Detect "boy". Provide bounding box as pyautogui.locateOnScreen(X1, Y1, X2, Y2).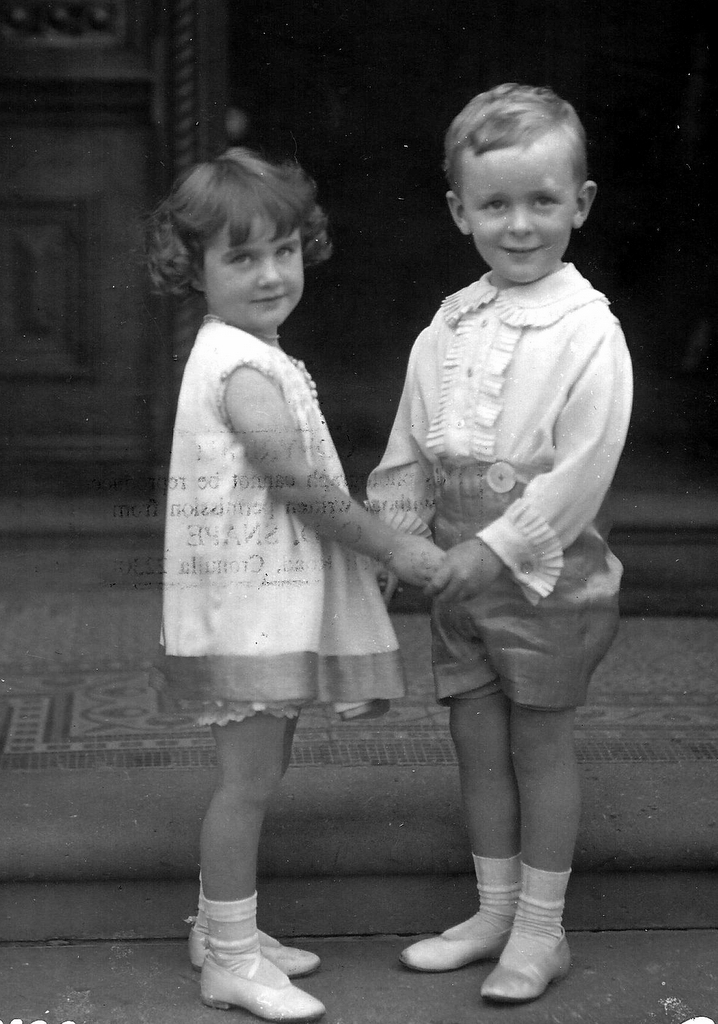
pyautogui.locateOnScreen(330, 84, 647, 988).
